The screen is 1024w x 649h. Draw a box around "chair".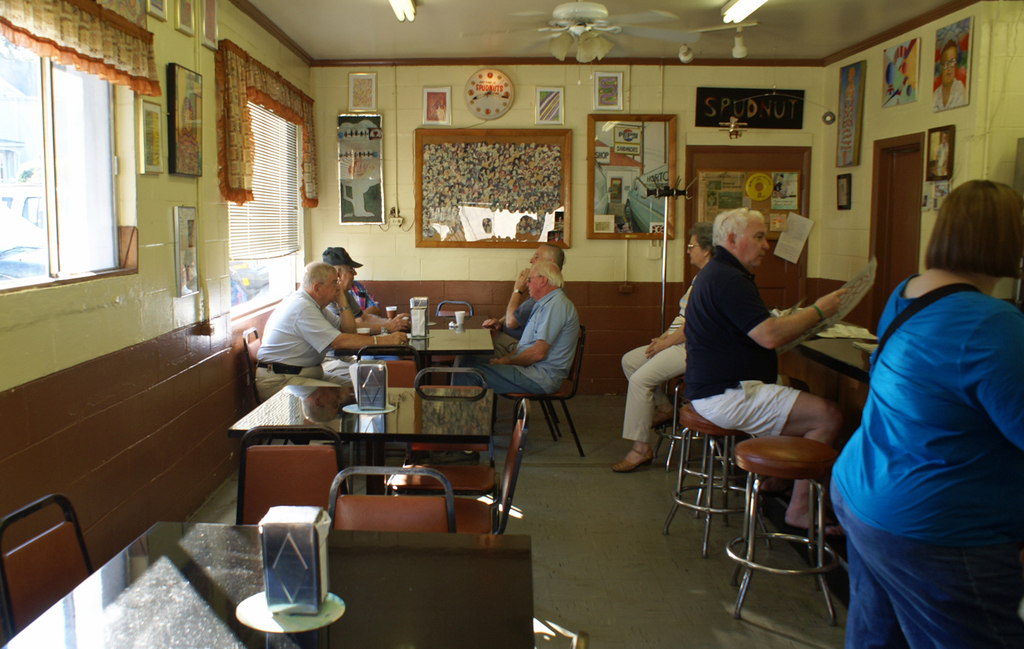
l=0, t=487, r=92, b=635.
